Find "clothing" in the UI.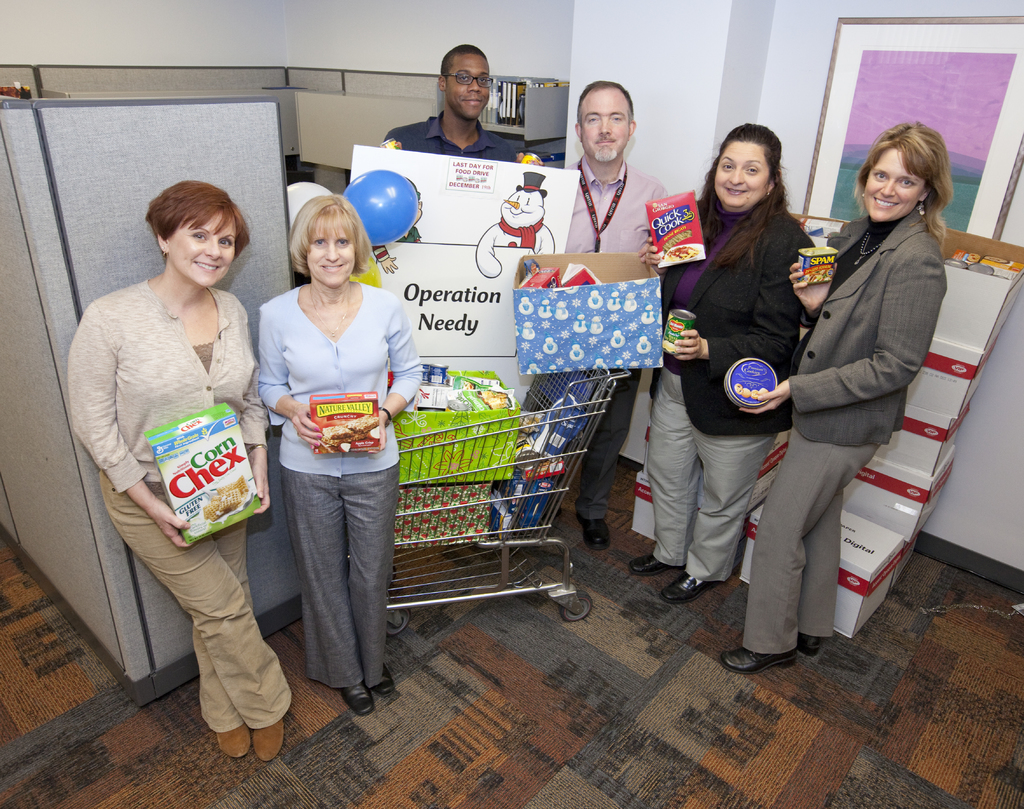
UI element at {"x1": 657, "y1": 203, "x2": 816, "y2": 580}.
